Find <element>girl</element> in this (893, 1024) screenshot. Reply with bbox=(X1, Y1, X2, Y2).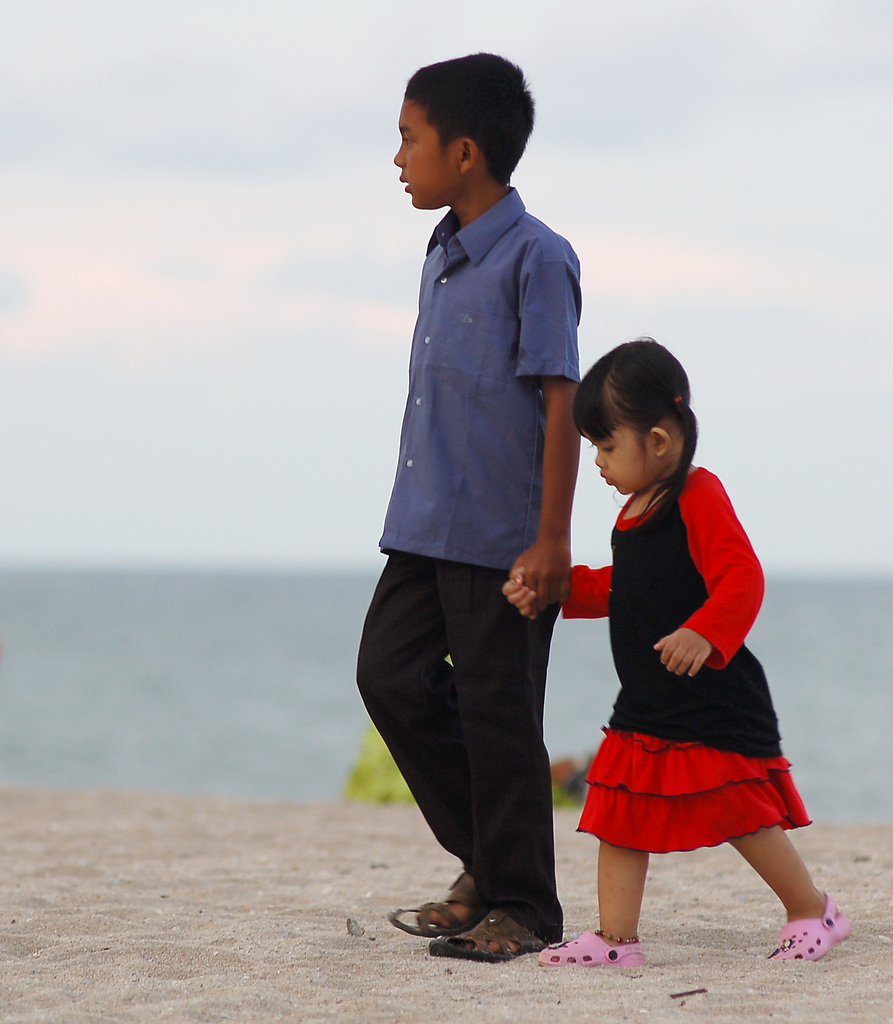
bbox=(500, 333, 848, 968).
